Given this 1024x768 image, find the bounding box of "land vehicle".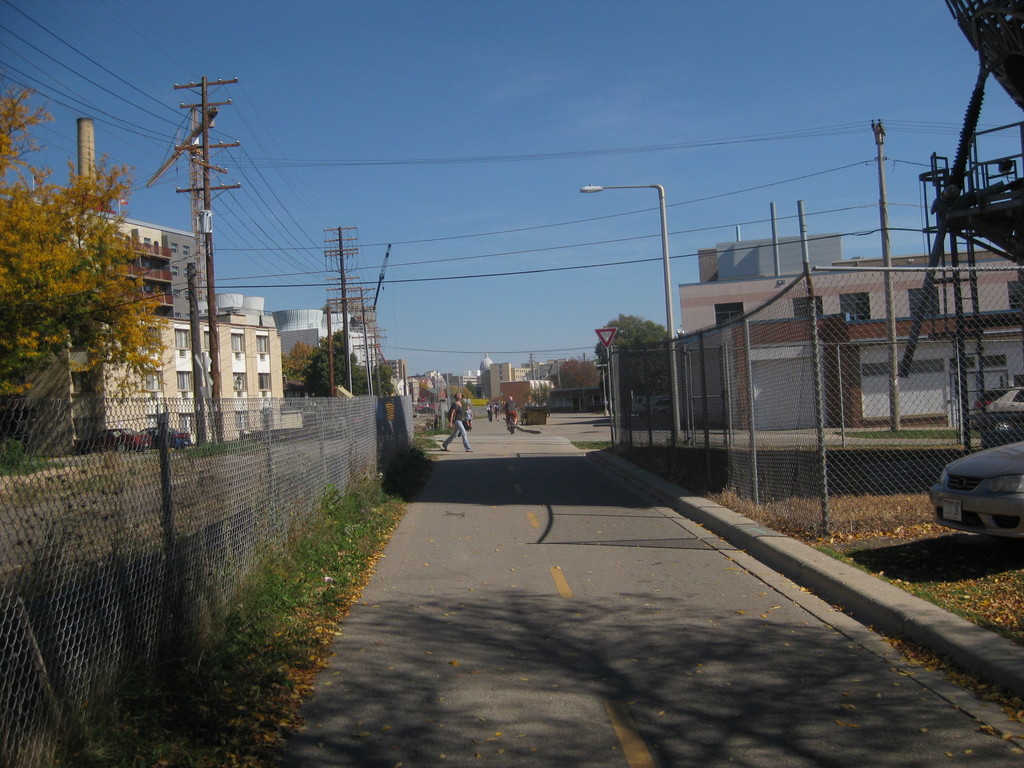
rect(972, 387, 1023, 436).
